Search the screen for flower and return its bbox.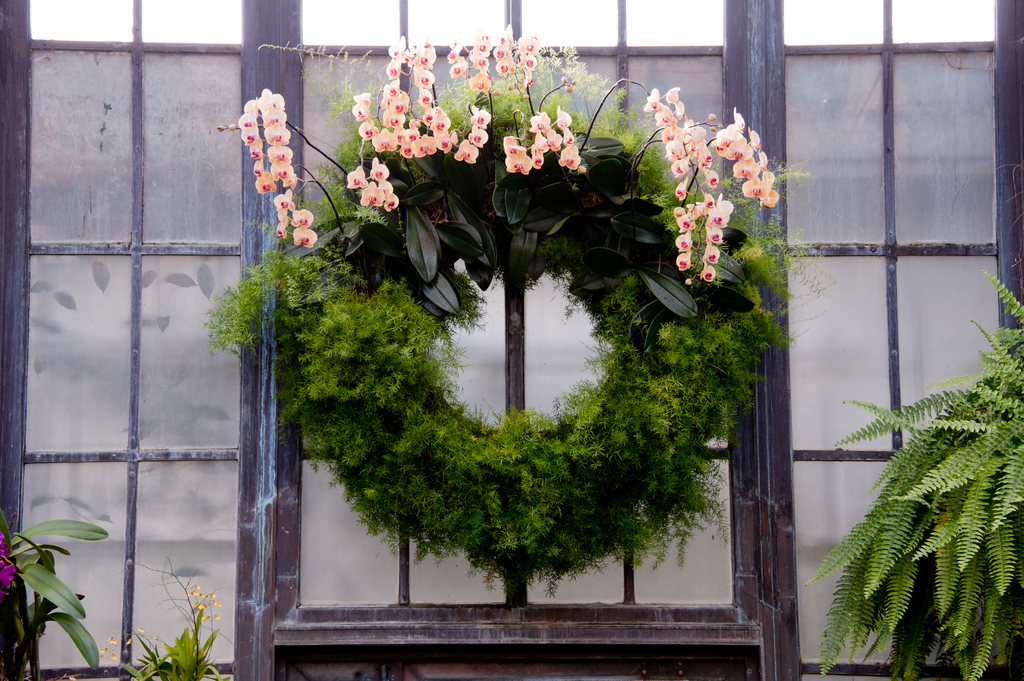
Found: left=0, top=545, right=14, bottom=587.
